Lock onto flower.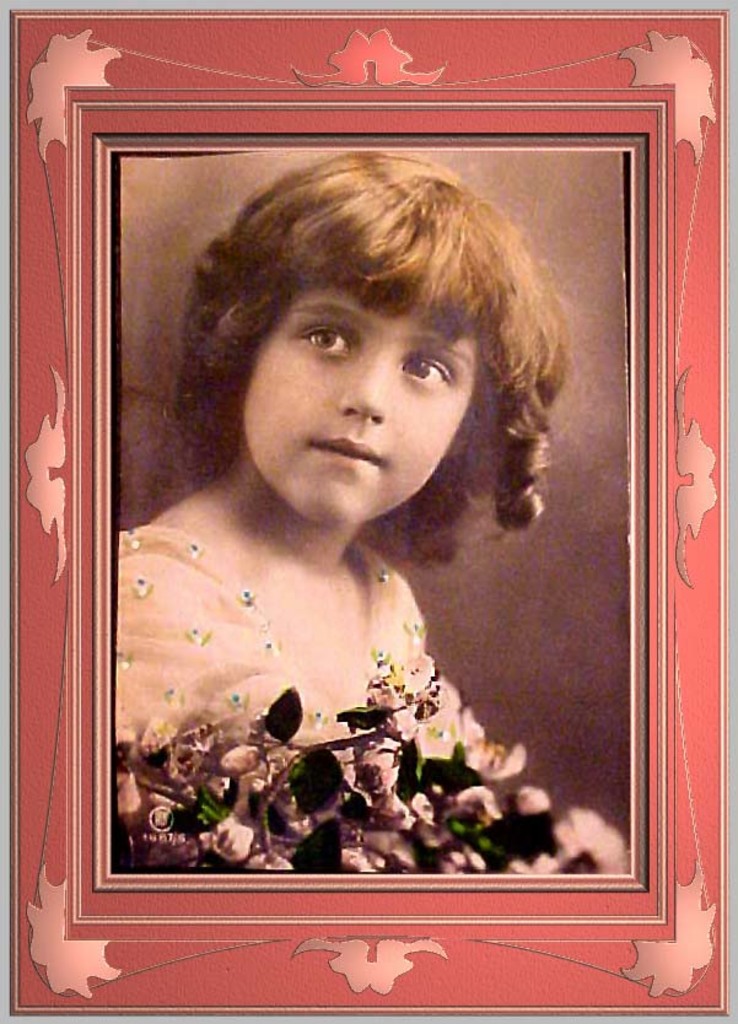
Locked: {"x1": 215, "y1": 812, "x2": 258, "y2": 862}.
